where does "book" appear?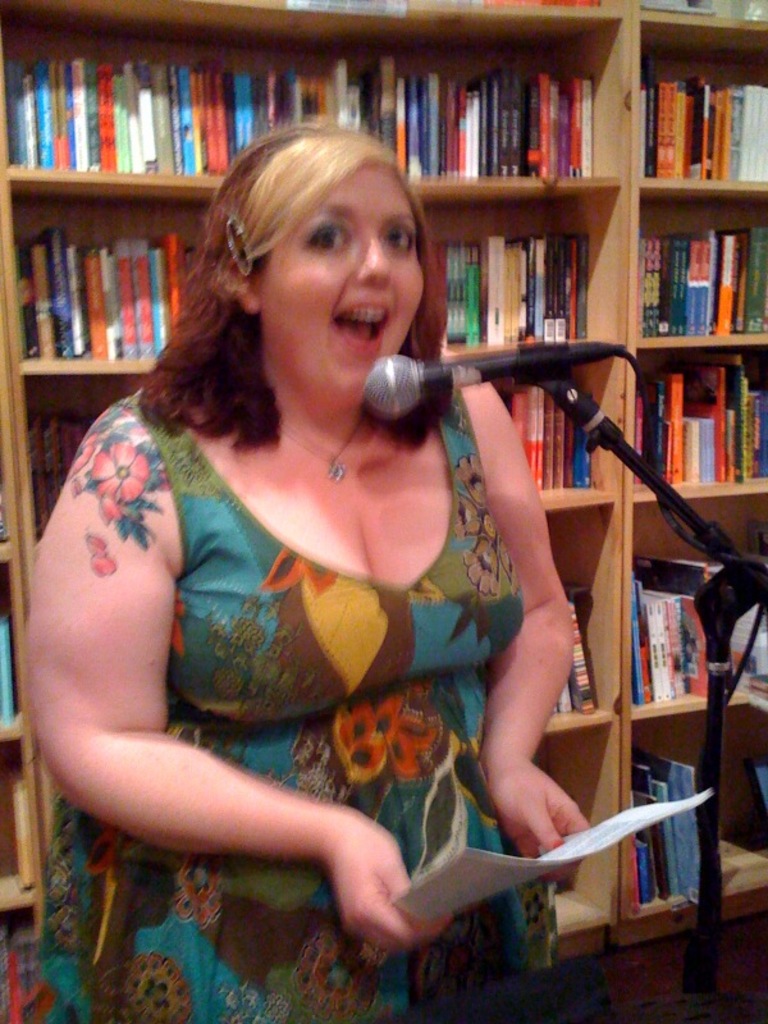
Appears at rect(0, 618, 10, 723).
